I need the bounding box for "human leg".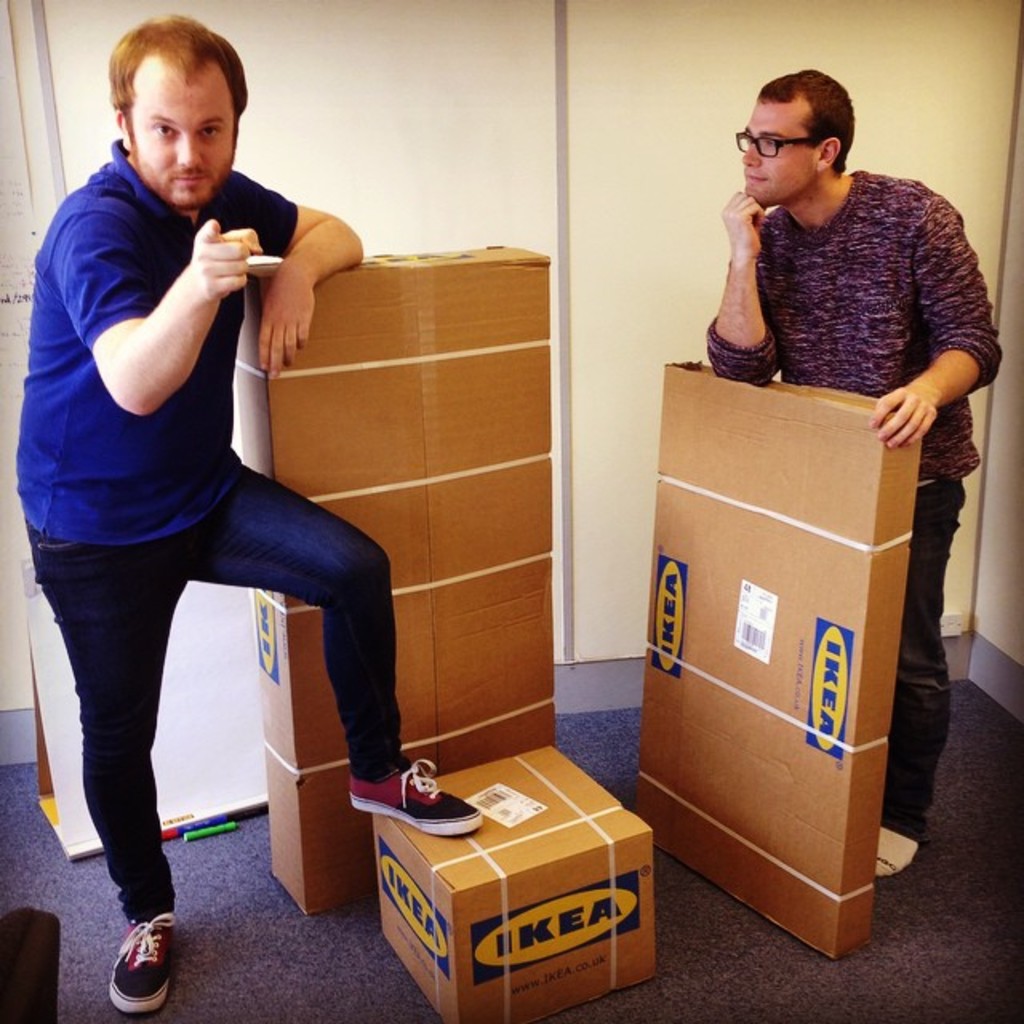
Here it is: bbox(882, 478, 957, 880).
